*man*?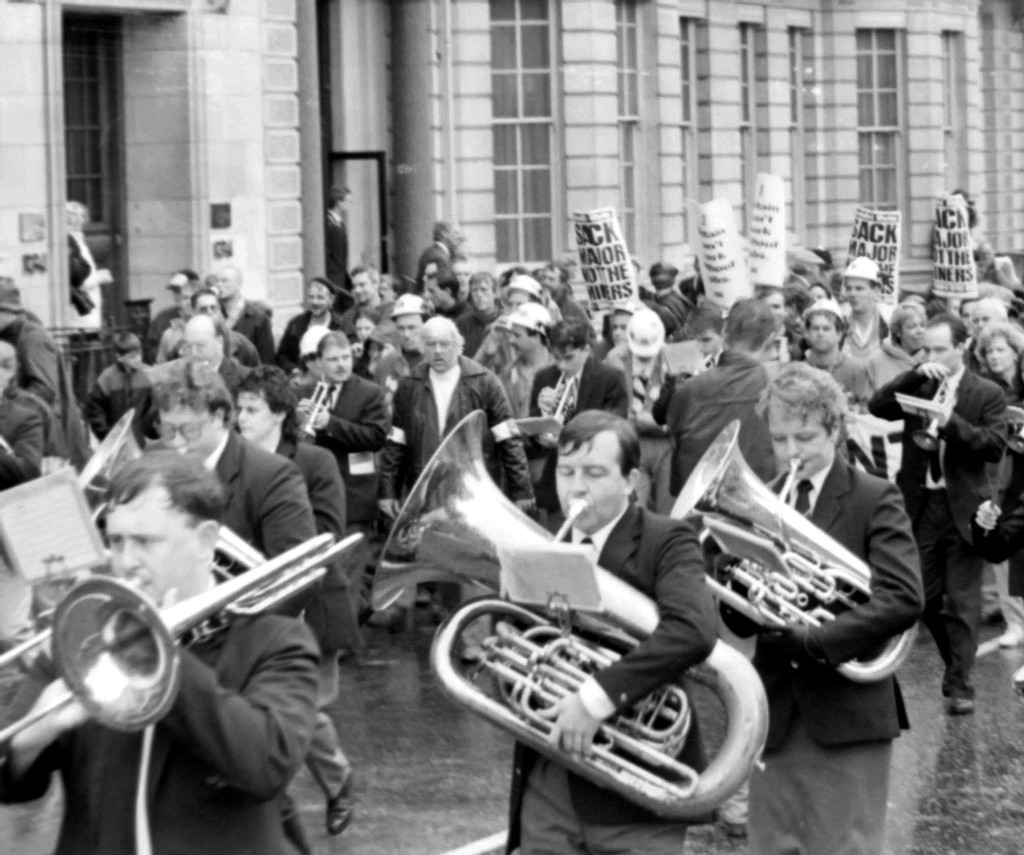
<box>660,301,780,506</box>
